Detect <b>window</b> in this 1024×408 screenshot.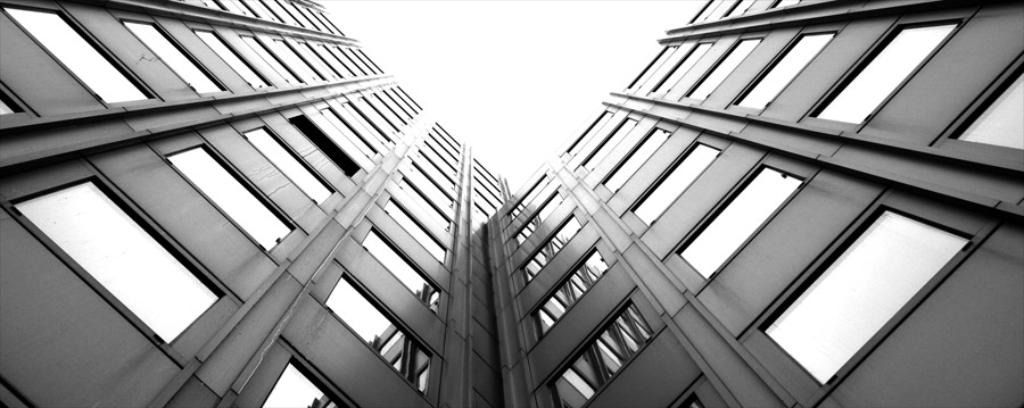
Detection: x1=509, y1=185, x2=563, y2=248.
